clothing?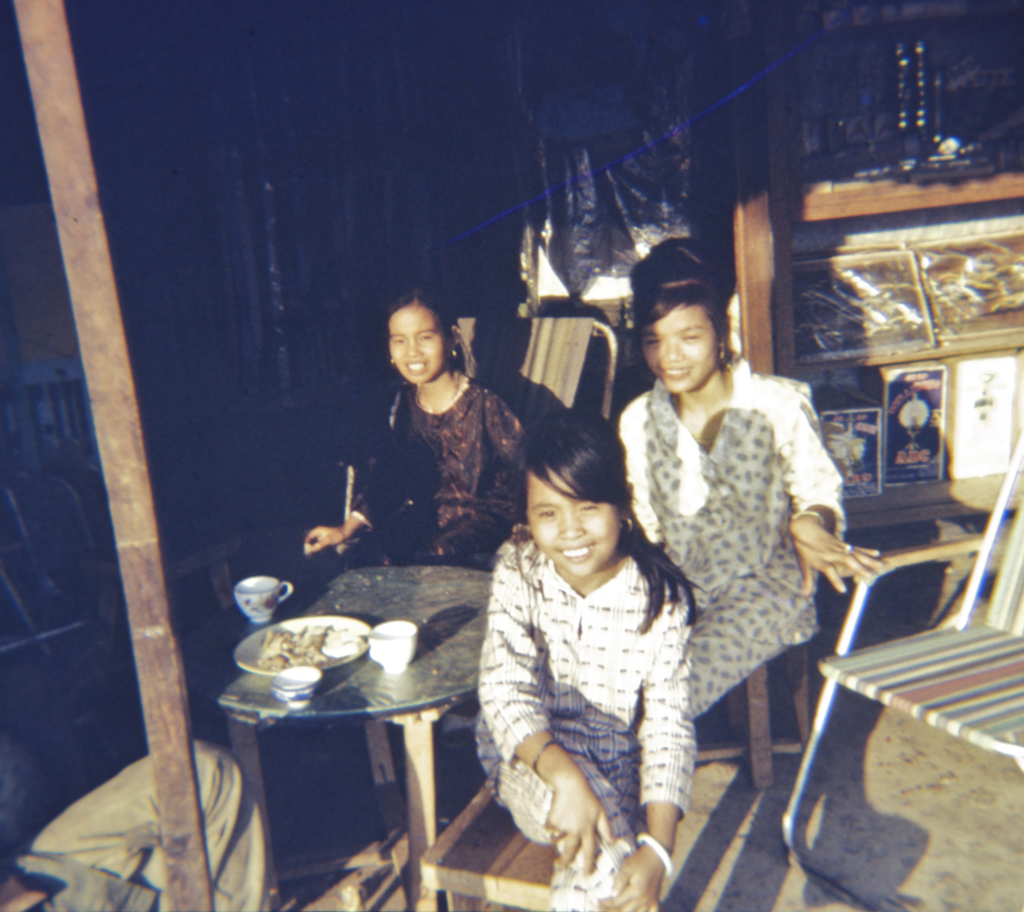
bbox(466, 499, 715, 851)
